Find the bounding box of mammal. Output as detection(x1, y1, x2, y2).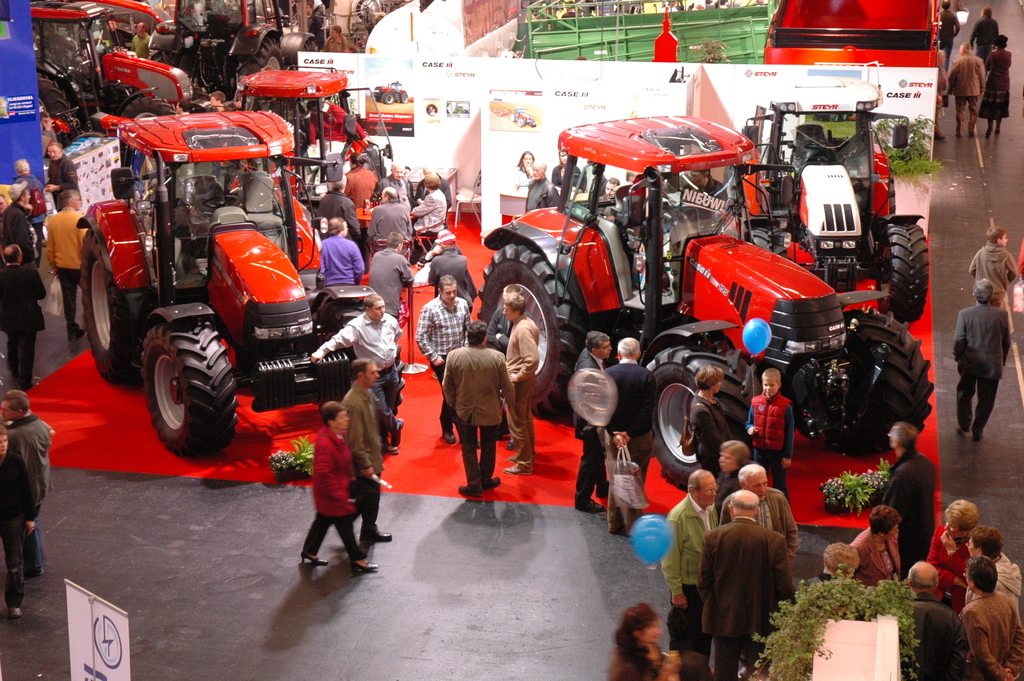
detection(853, 501, 900, 587).
